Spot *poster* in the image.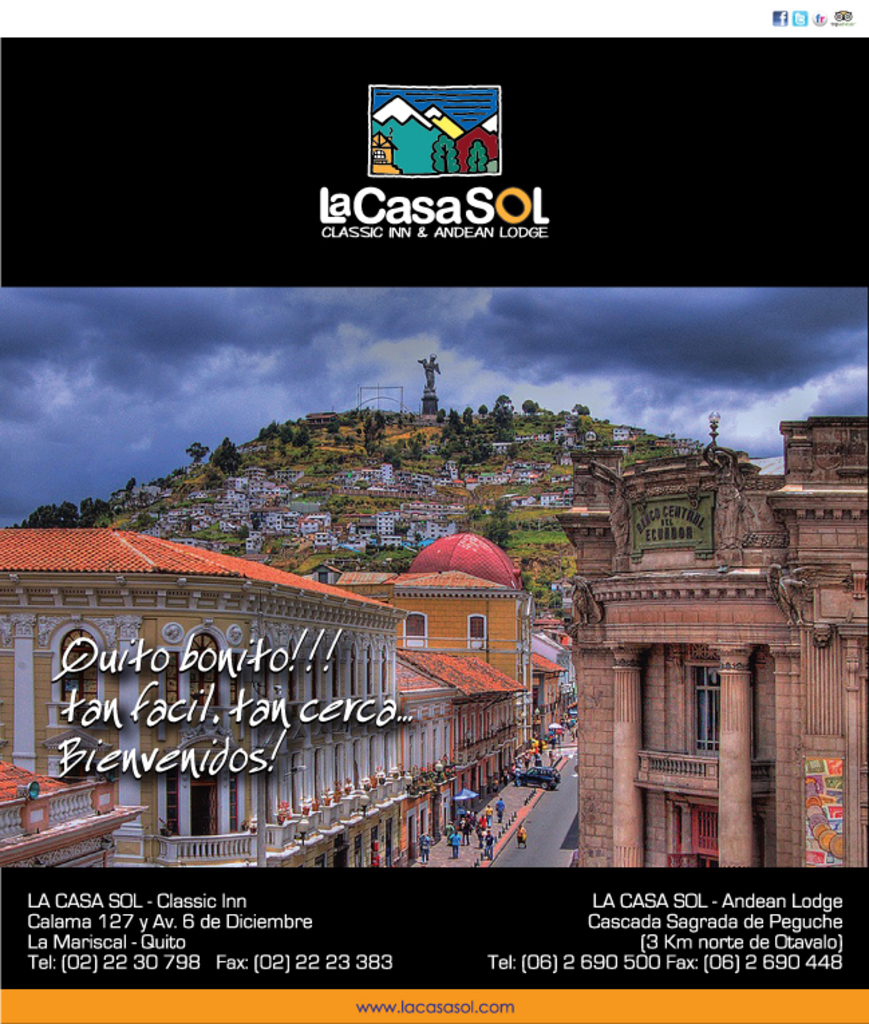
*poster* found at BBox(0, 0, 868, 1023).
